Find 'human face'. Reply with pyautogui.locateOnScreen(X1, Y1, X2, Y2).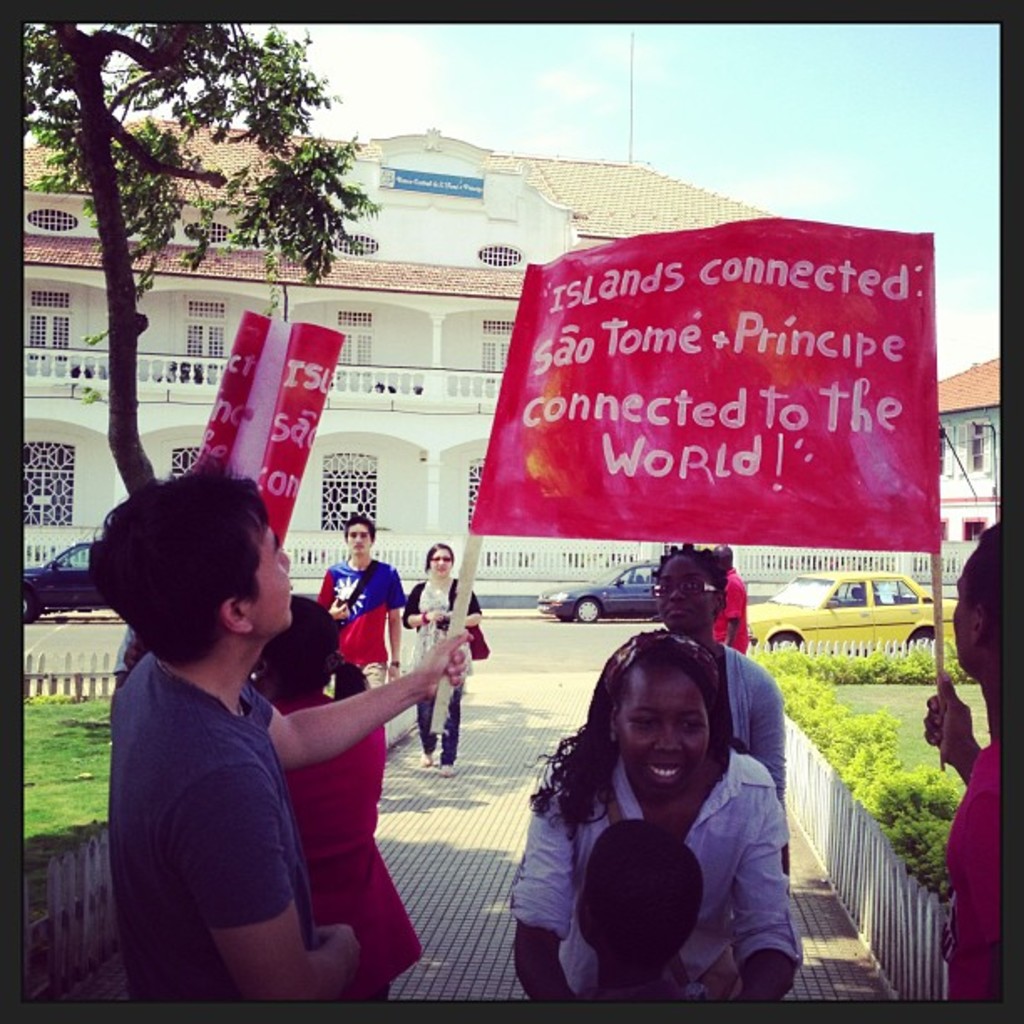
pyautogui.locateOnScreen(659, 556, 716, 632).
